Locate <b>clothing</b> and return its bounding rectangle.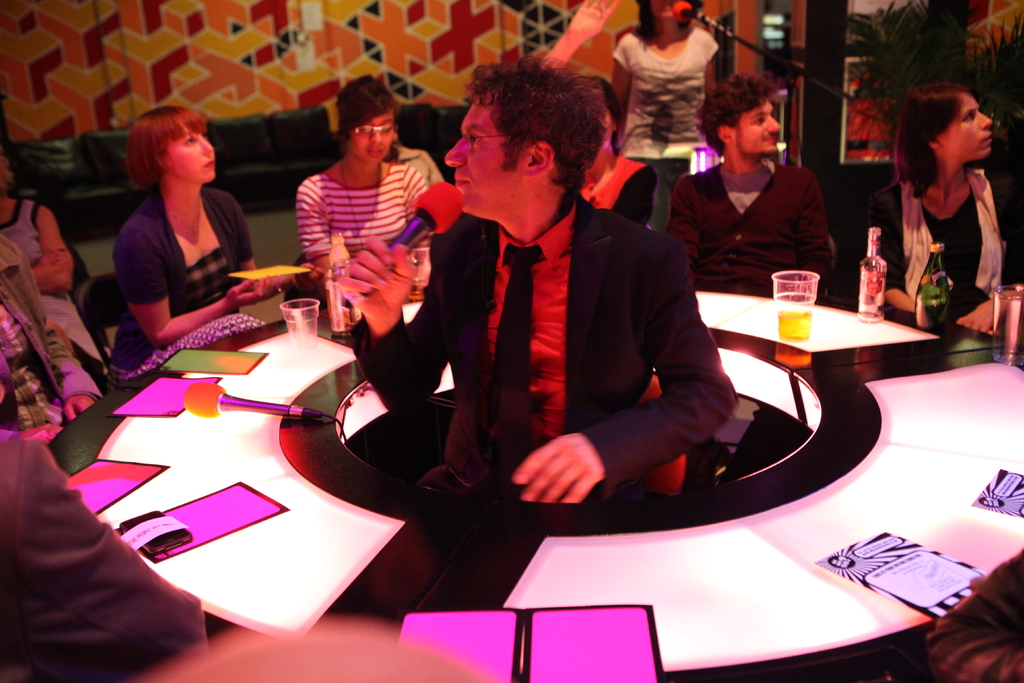
bbox=[612, 30, 712, 163].
